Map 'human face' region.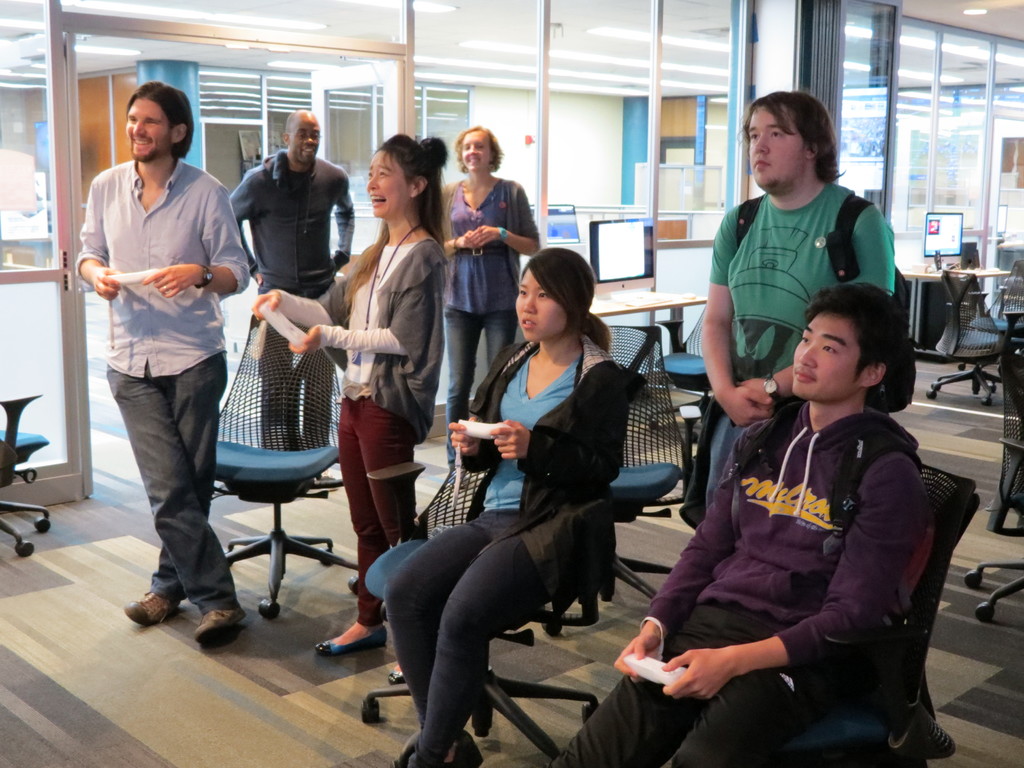
Mapped to l=513, t=266, r=566, b=342.
